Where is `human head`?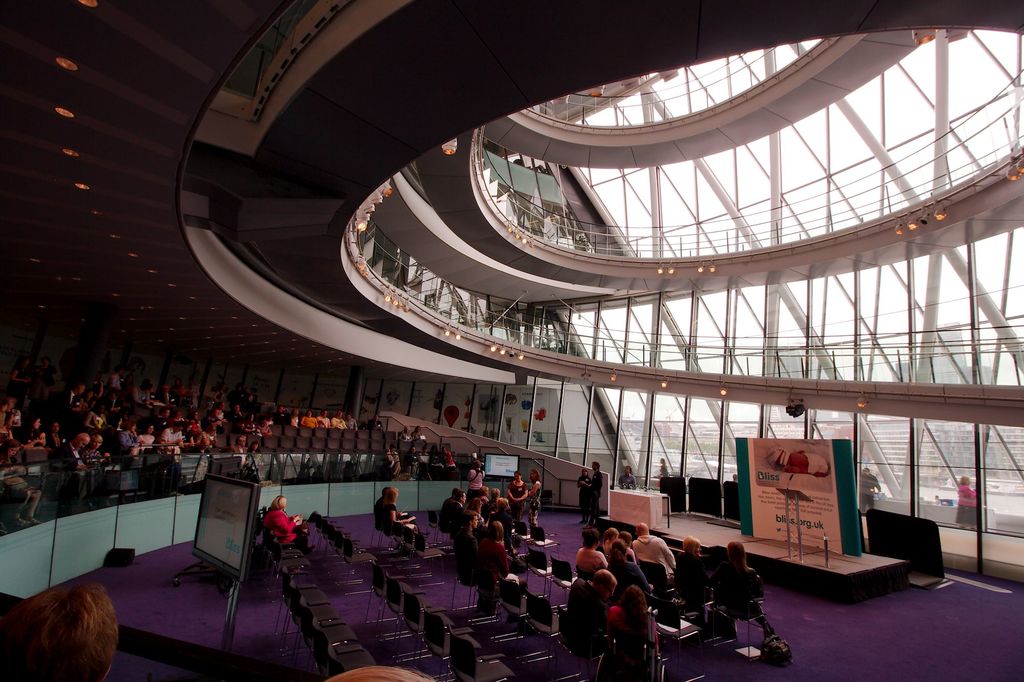
(x1=475, y1=460, x2=480, y2=468).
